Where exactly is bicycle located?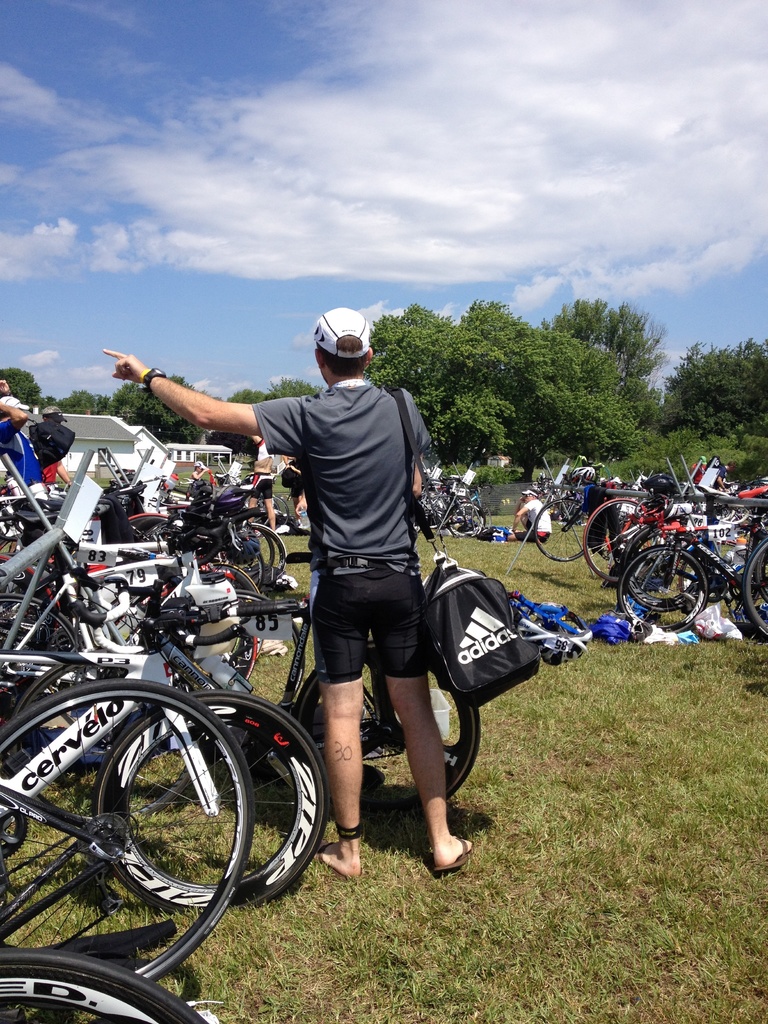
Its bounding box is pyautogui.locateOnScreen(0, 675, 257, 979).
